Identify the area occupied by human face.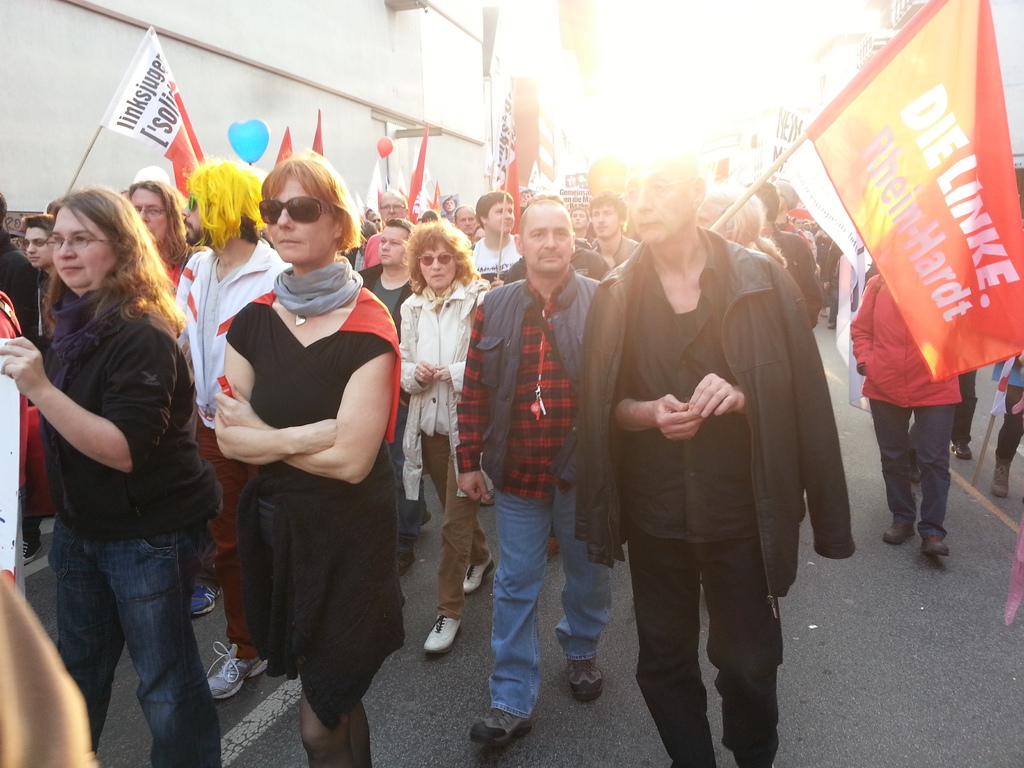
Area: BBox(521, 206, 576, 273).
